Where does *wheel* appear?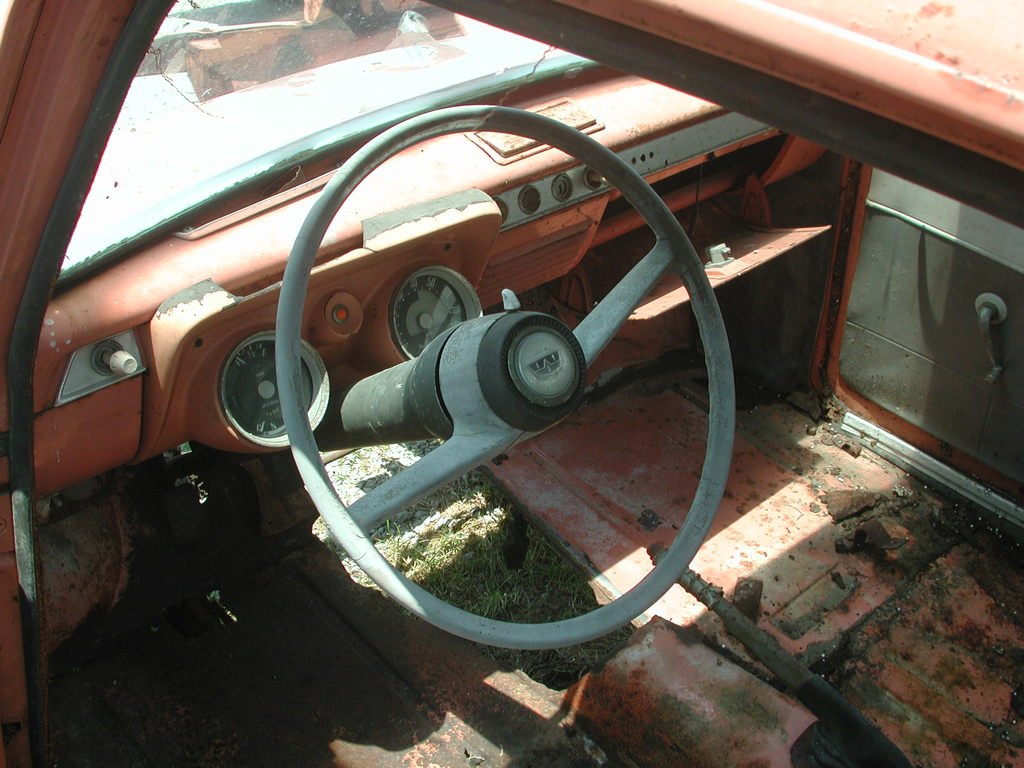
Appears at locate(271, 104, 737, 663).
